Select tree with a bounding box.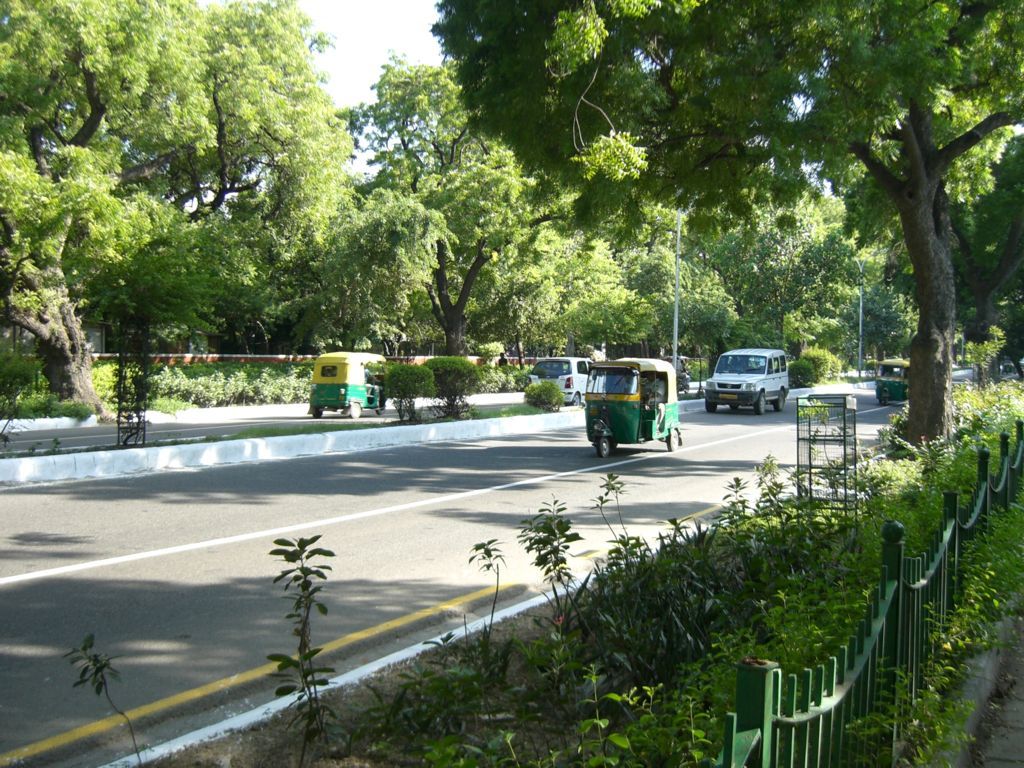
left=852, top=212, right=929, bottom=354.
